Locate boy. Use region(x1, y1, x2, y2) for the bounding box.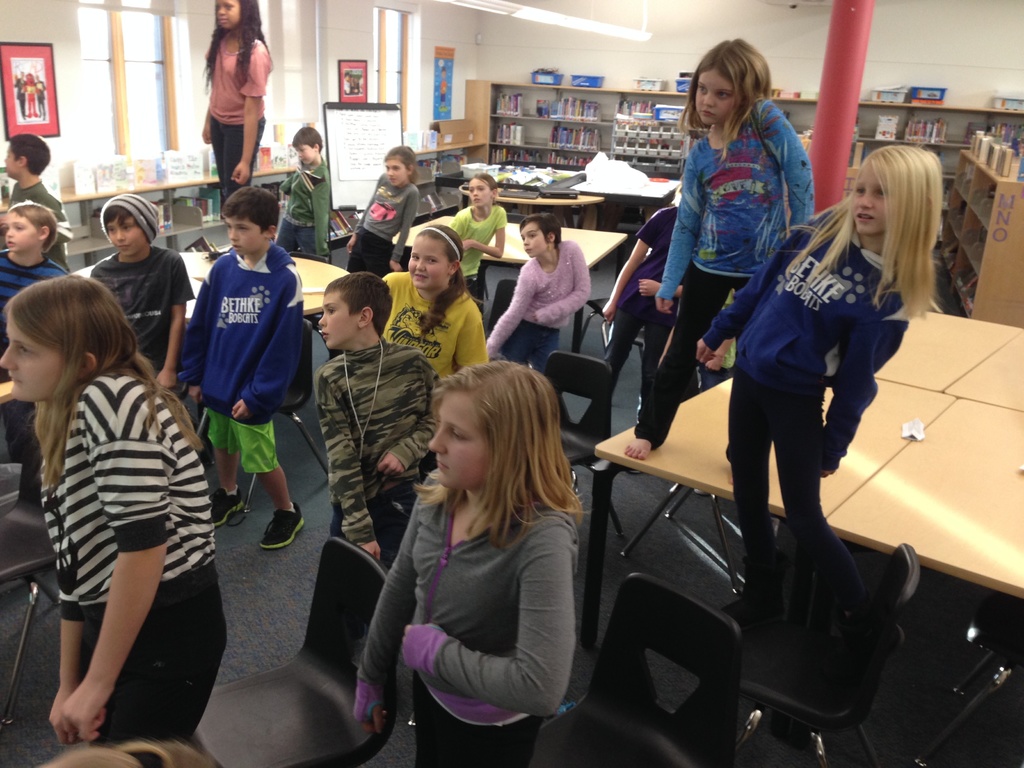
region(0, 202, 67, 463).
